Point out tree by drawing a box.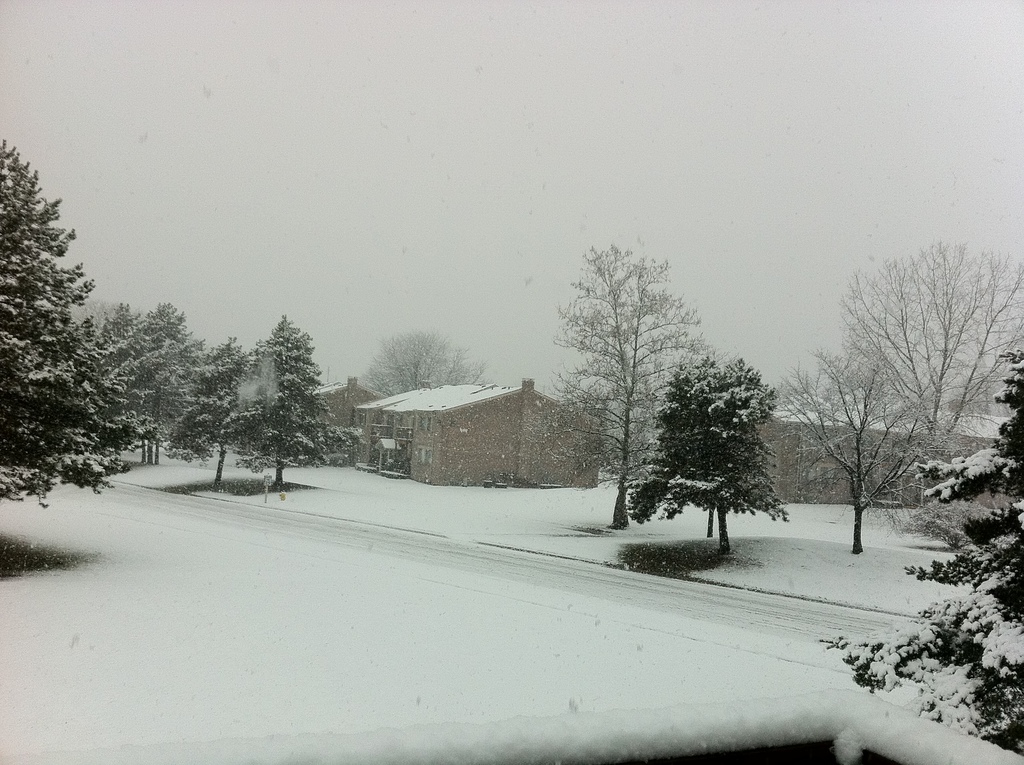
box=[849, 241, 1023, 506].
